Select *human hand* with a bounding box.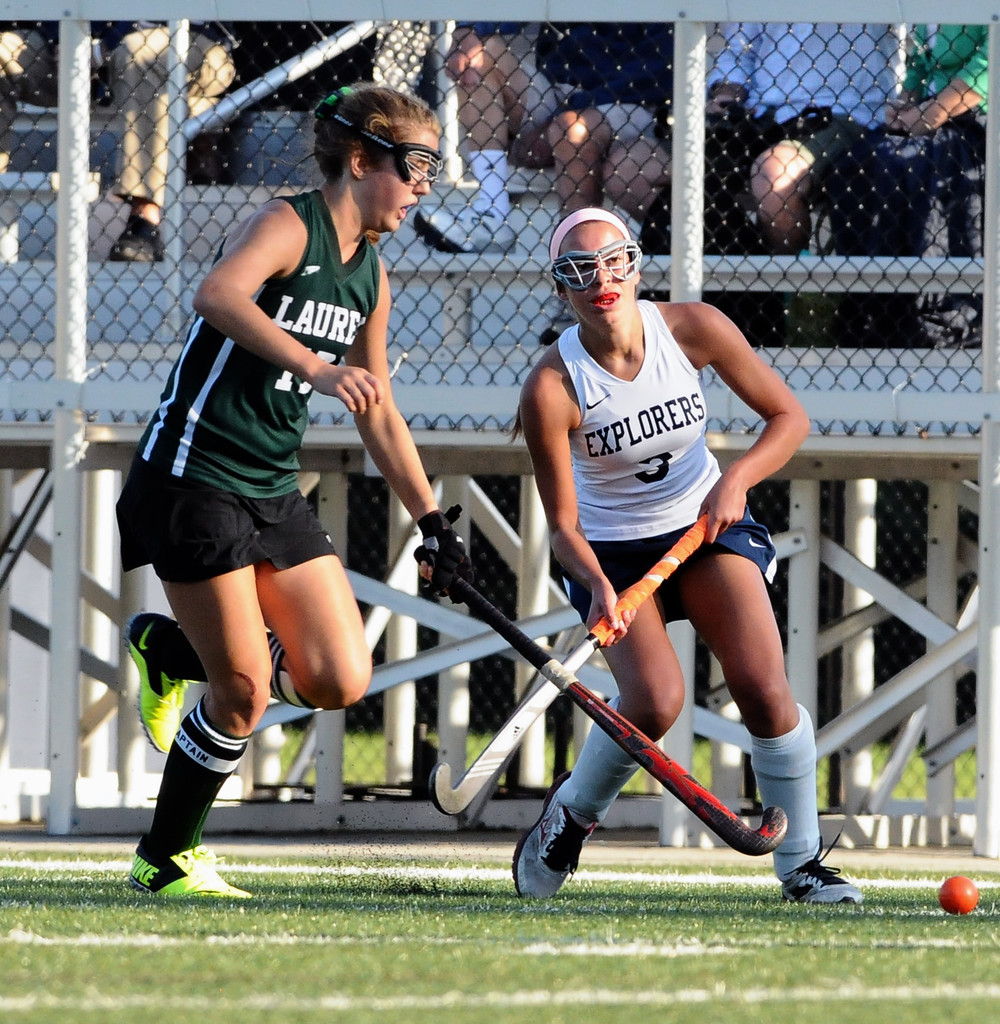
select_region(411, 527, 473, 608).
